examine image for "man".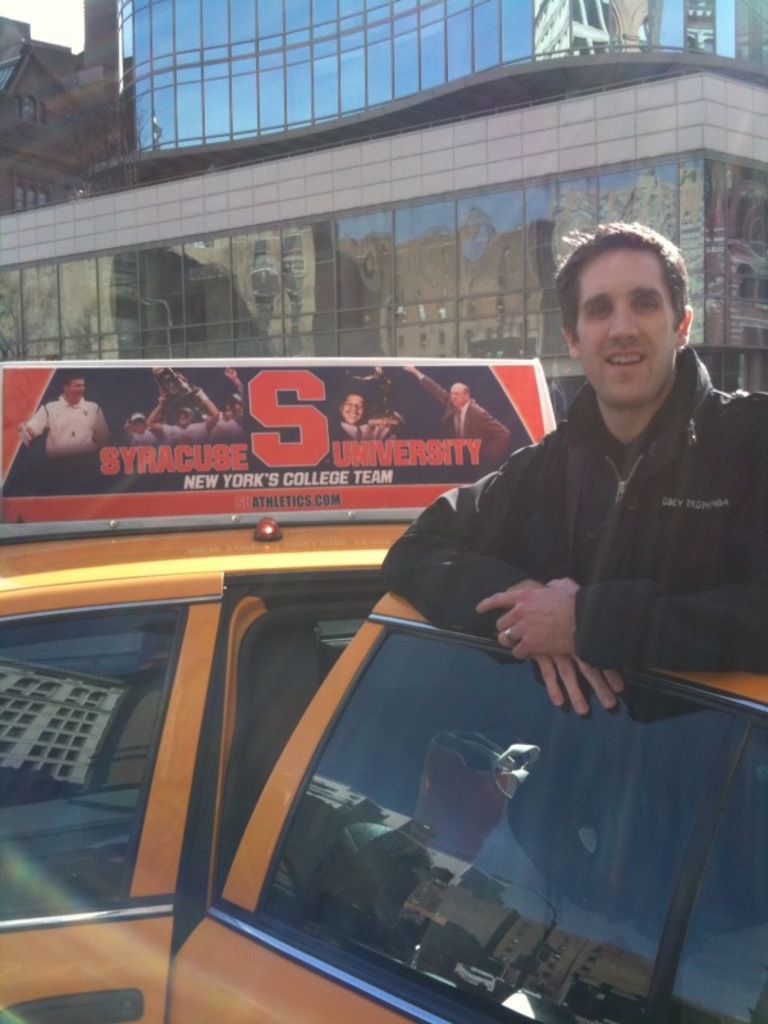
Examination result: select_region(218, 369, 248, 436).
